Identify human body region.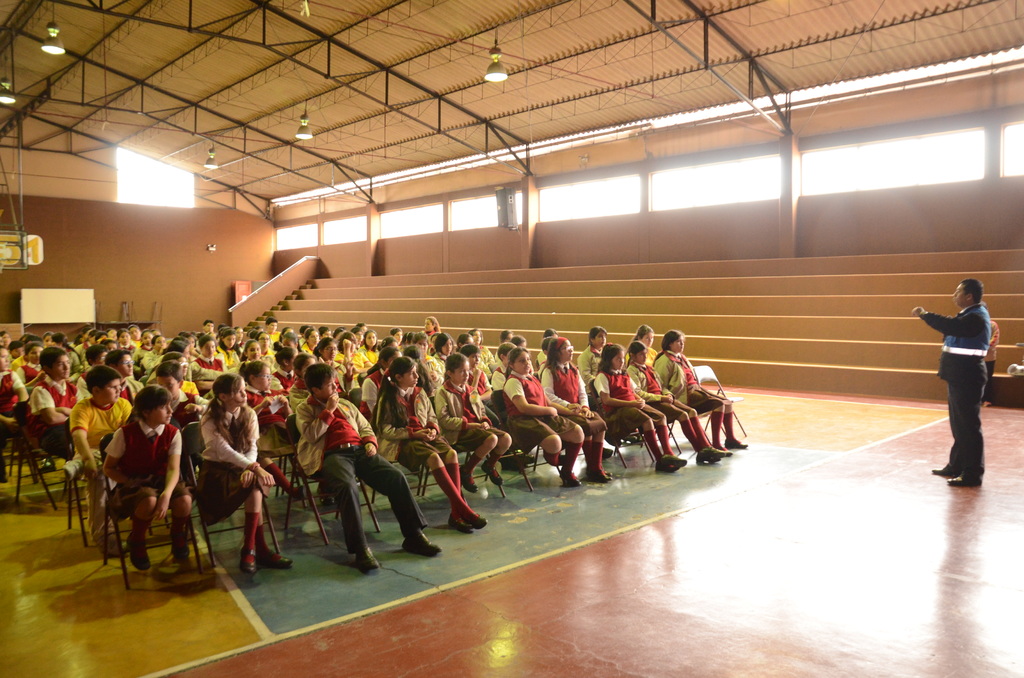
Region: x1=369, y1=346, x2=488, y2=538.
